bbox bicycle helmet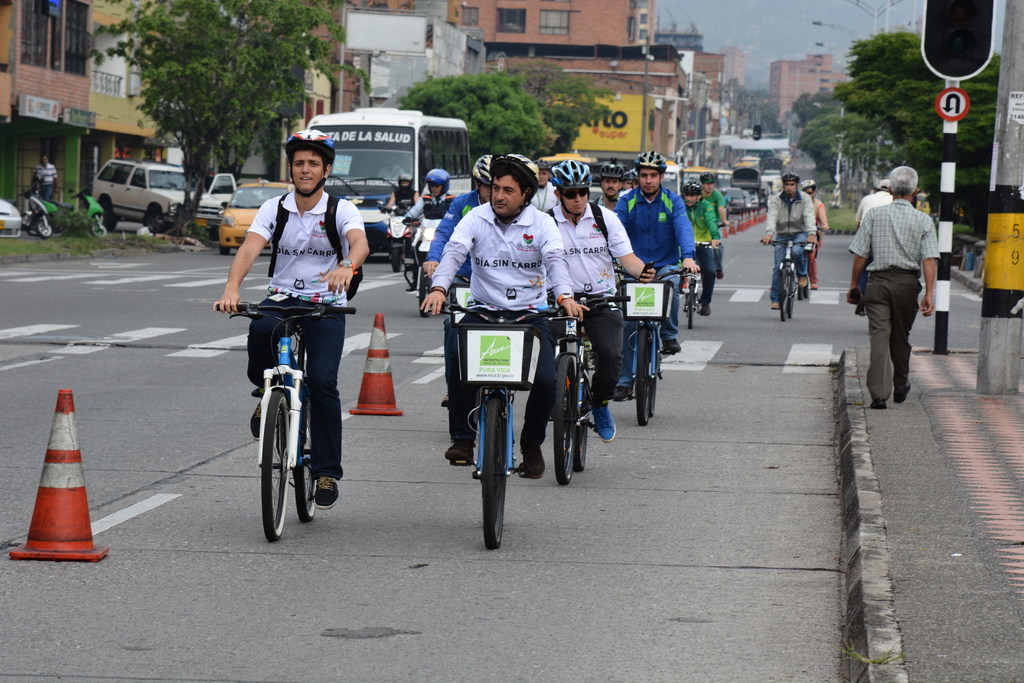
box=[289, 124, 335, 175]
